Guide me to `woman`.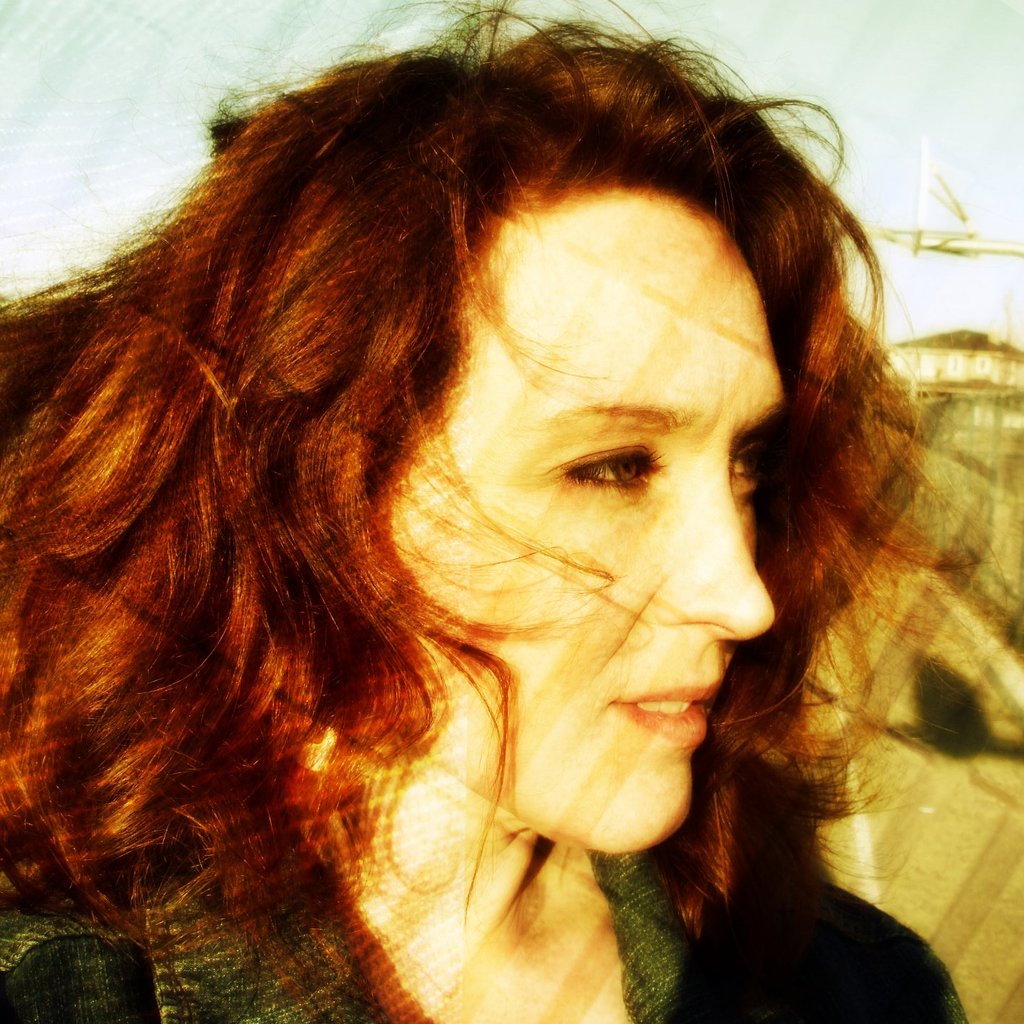
Guidance: {"x1": 0, "y1": 0, "x2": 985, "y2": 1023}.
